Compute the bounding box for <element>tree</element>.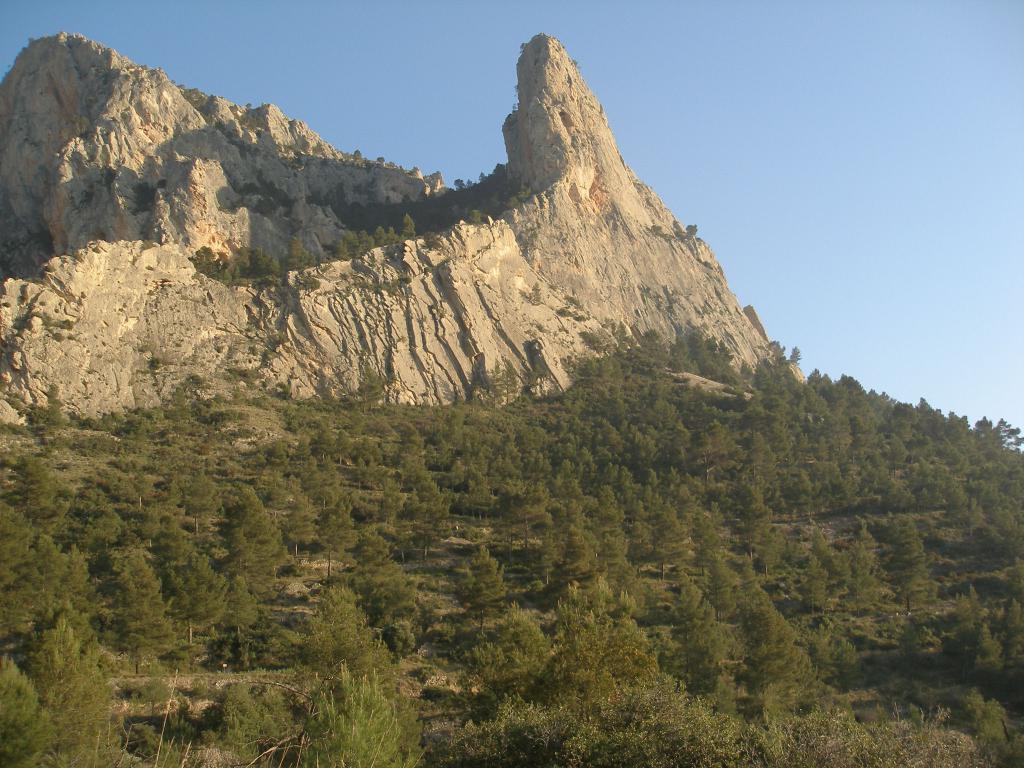
left=345, top=484, right=413, bottom=532.
